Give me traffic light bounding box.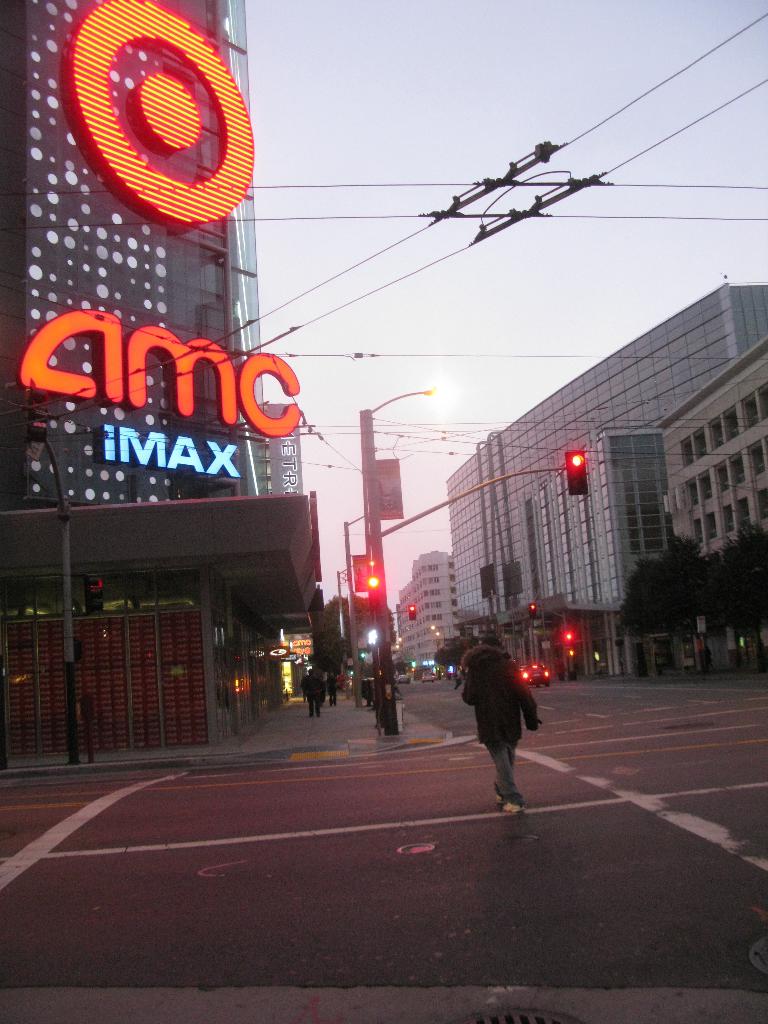
{"left": 84, "top": 573, "right": 104, "bottom": 616}.
